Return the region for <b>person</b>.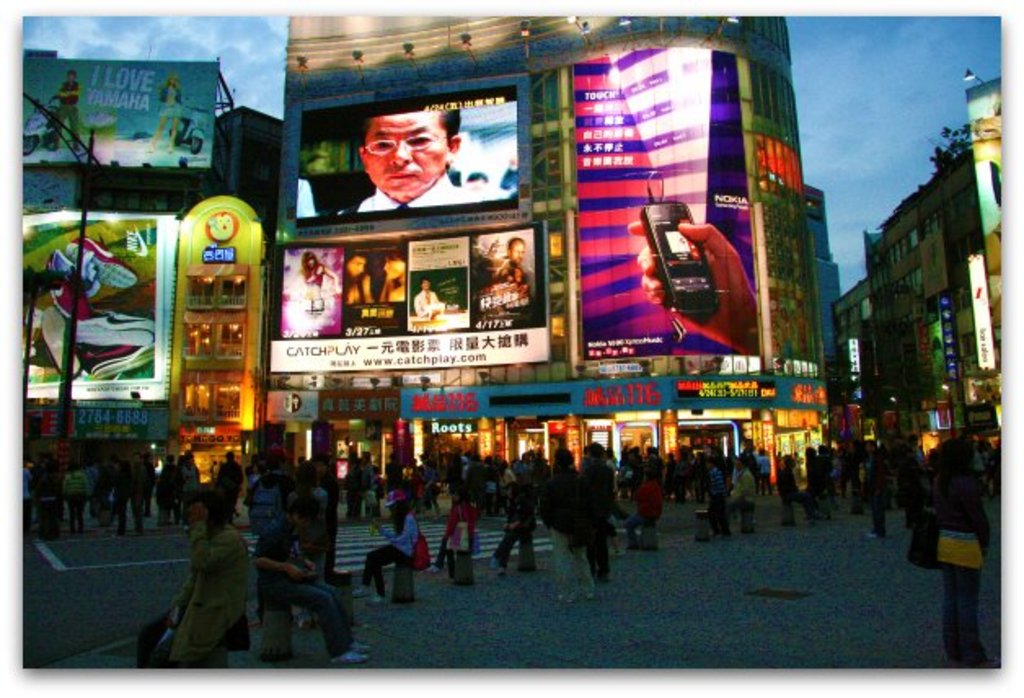
region(577, 440, 610, 582).
